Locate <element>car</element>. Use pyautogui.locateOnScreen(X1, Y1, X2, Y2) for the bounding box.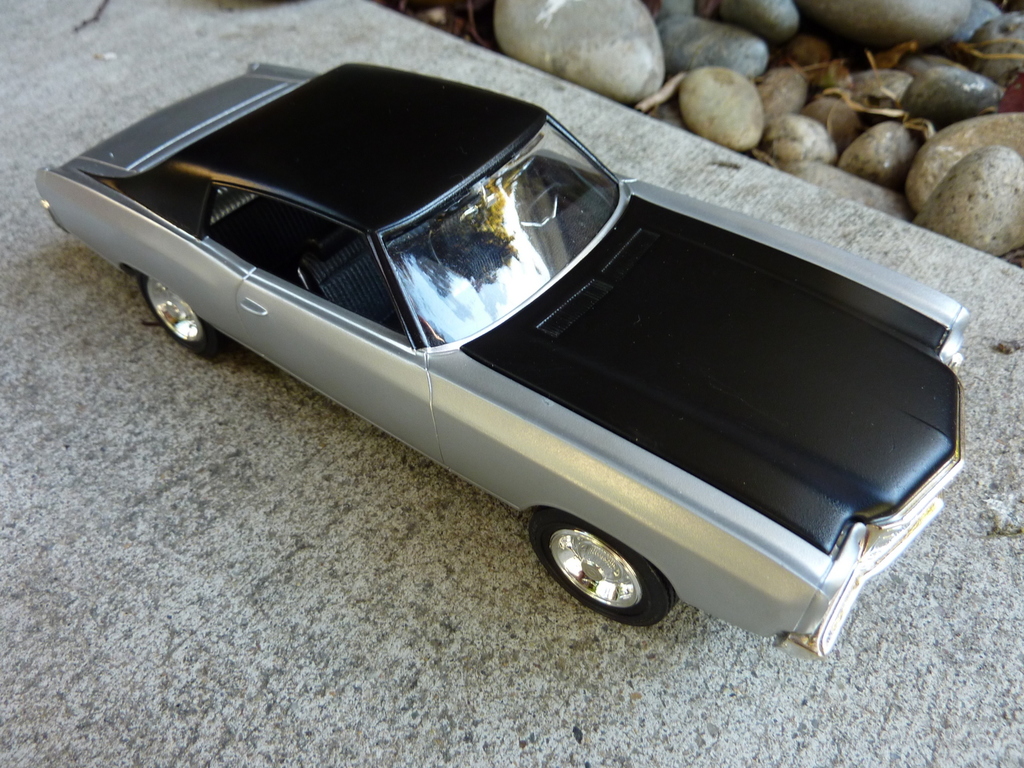
pyautogui.locateOnScreen(33, 53, 968, 663).
